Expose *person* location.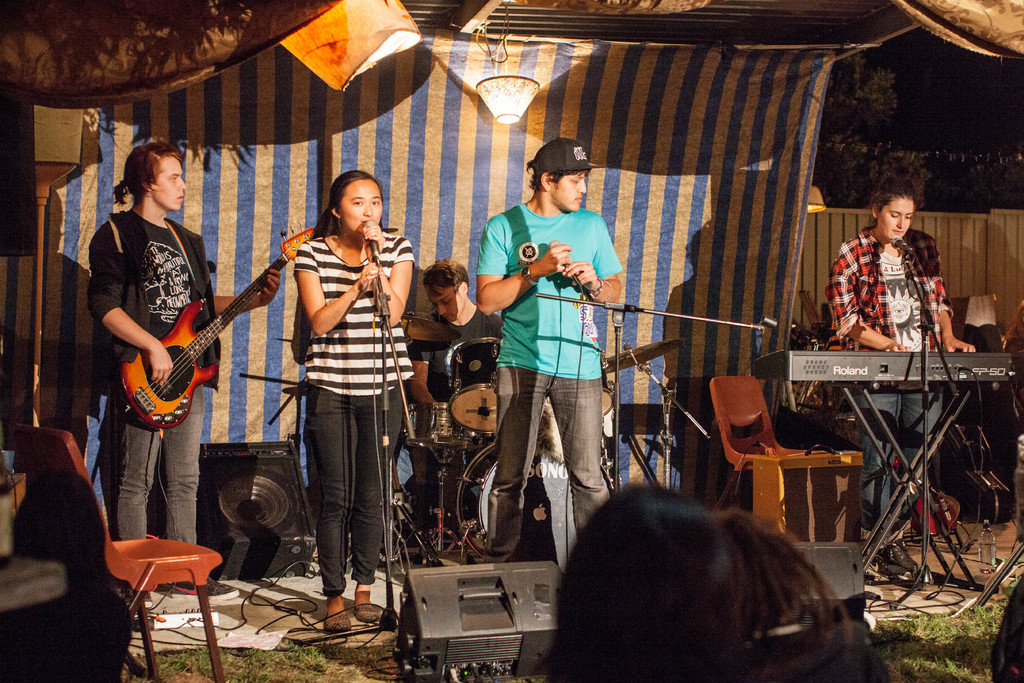
Exposed at Rect(267, 170, 412, 649).
